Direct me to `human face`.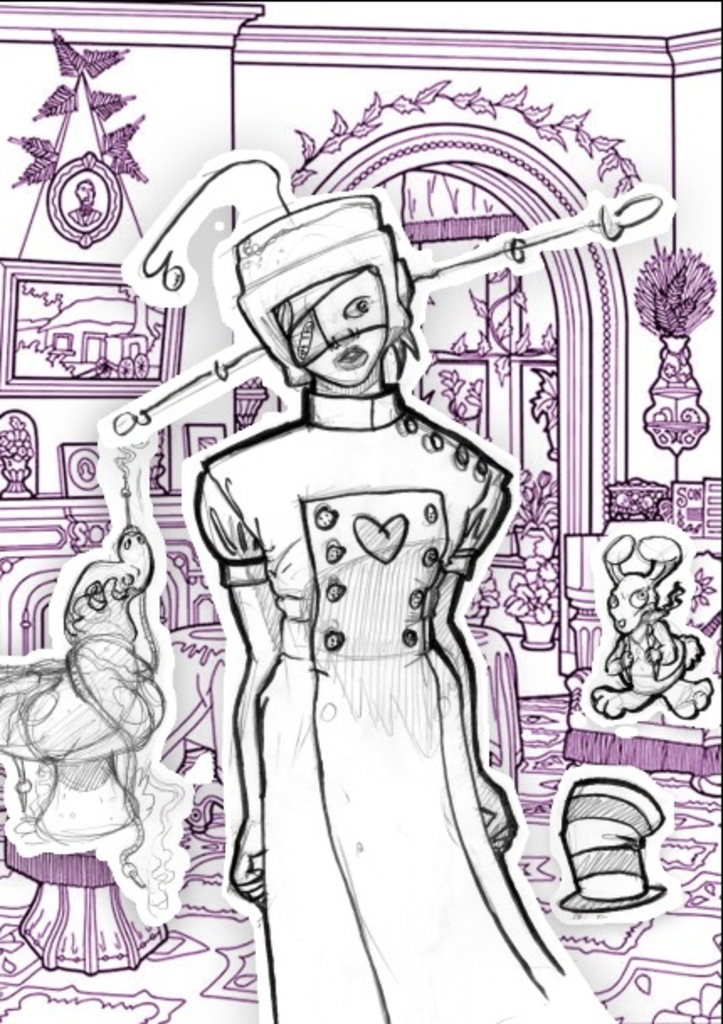
Direction: [x1=272, y1=272, x2=382, y2=383].
